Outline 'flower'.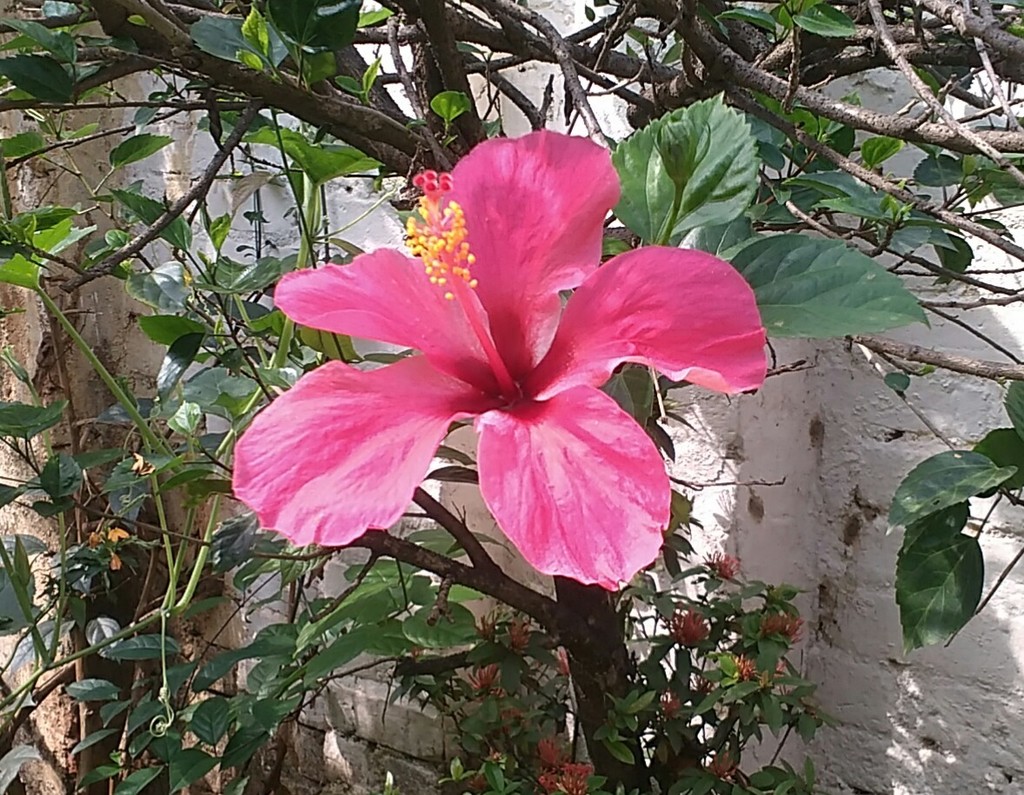
Outline: (x1=472, y1=771, x2=490, y2=794).
